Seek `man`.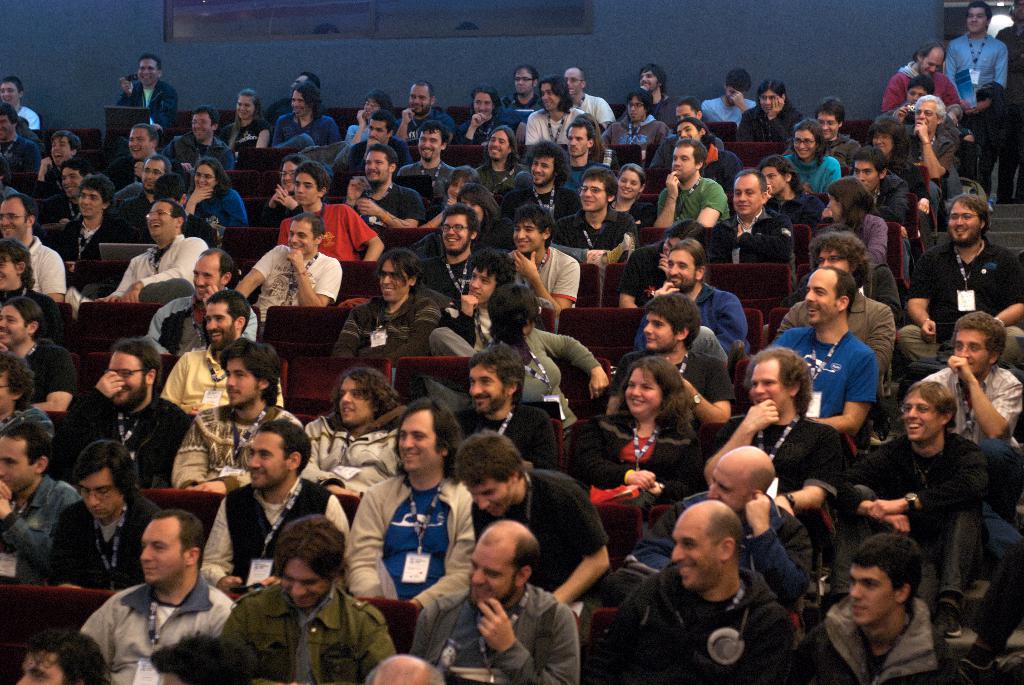
992:0:1023:203.
